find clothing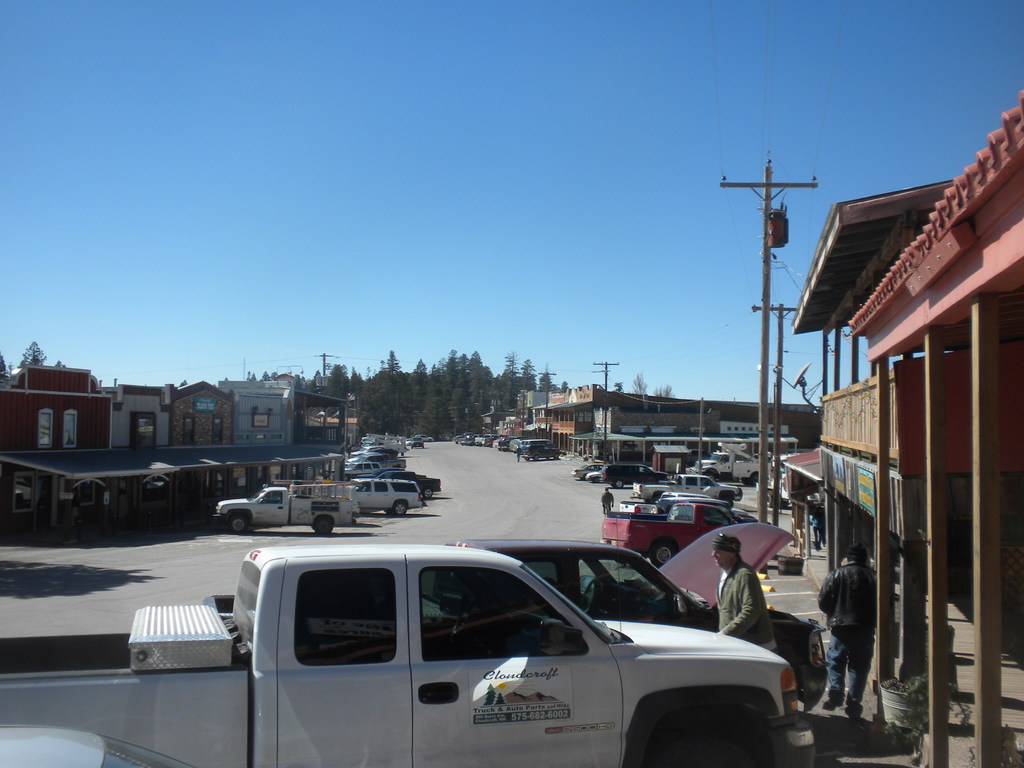
locate(513, 444, 524, 465)
